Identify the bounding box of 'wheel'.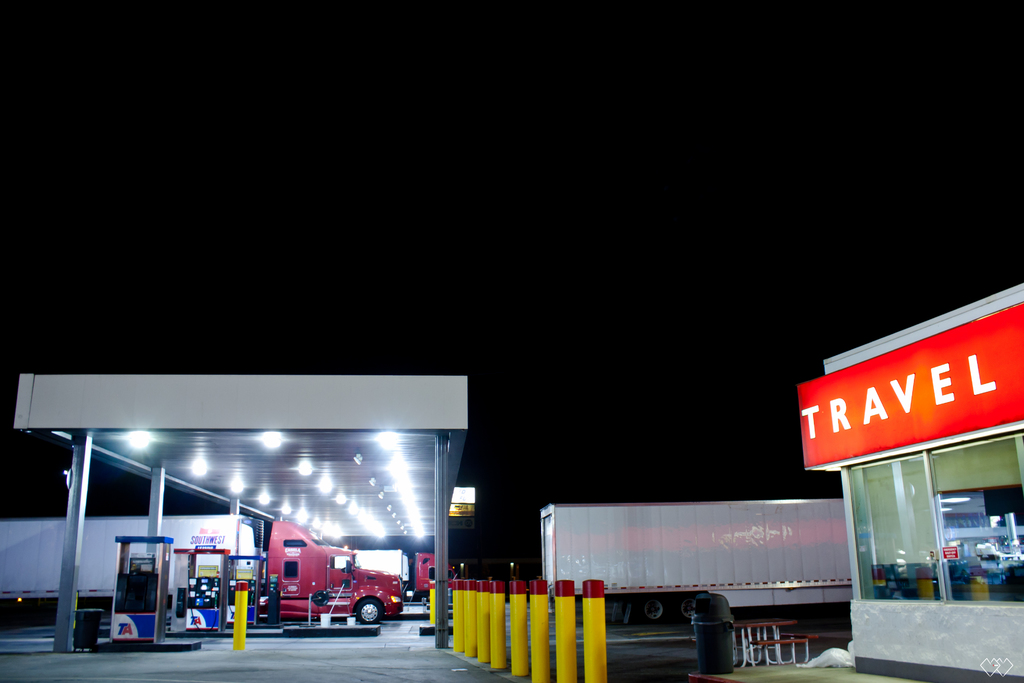
bbox=[358, 597, 383, 625].
